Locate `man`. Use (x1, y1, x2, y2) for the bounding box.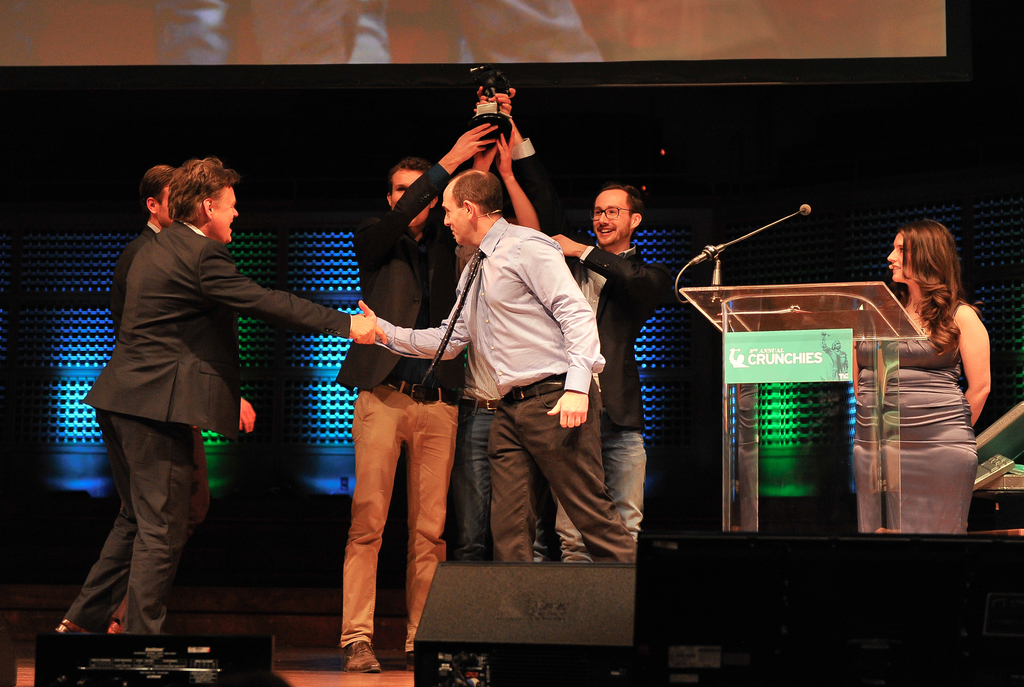
(351, 163, 636, 569).
